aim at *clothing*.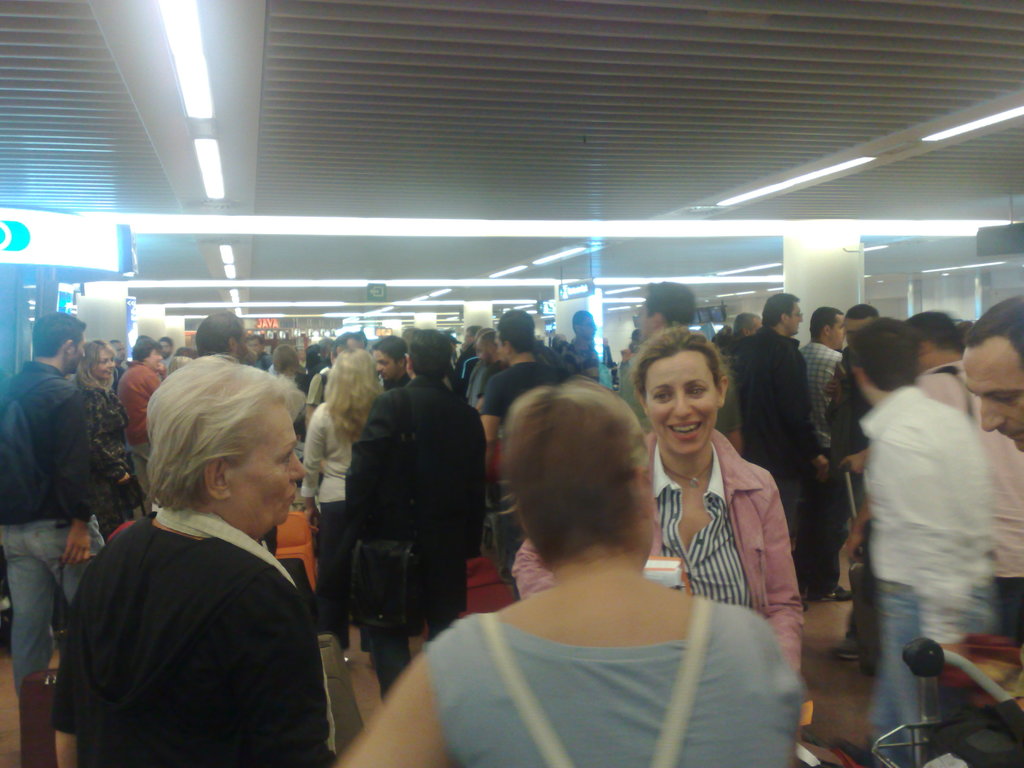
Aimed at [x1=314, y1=497, x2=339, y2=623].
